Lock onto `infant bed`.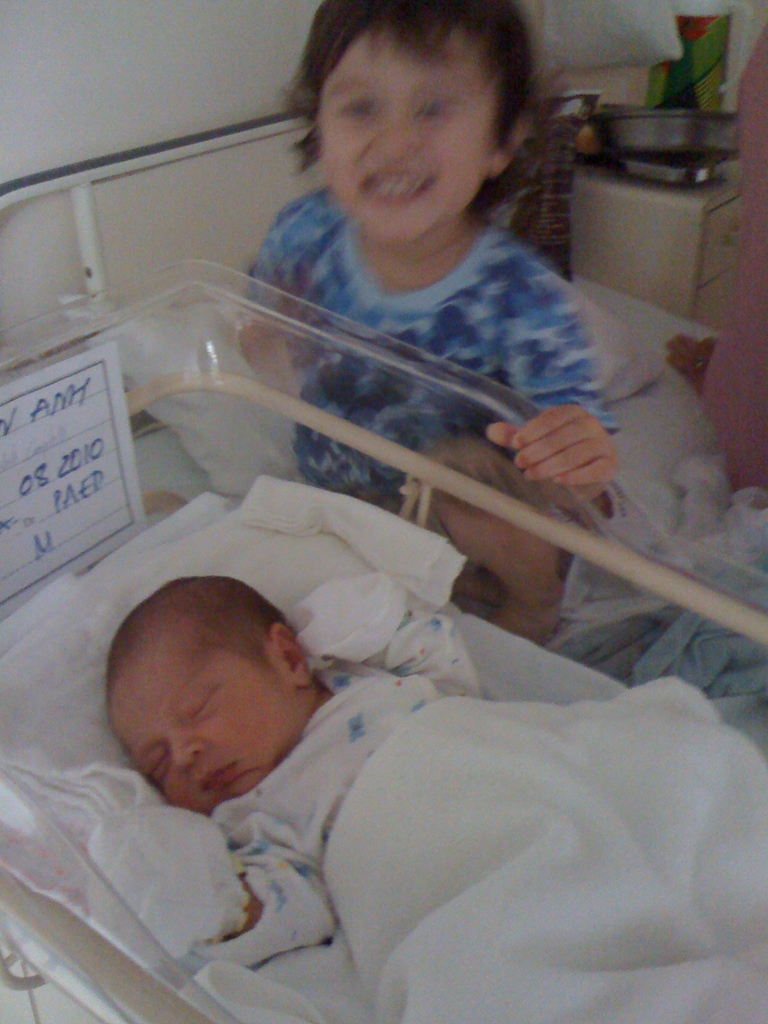
Locked: {"x1": 0, "y1": 258, "x2": 767, "y2": 1023}.
